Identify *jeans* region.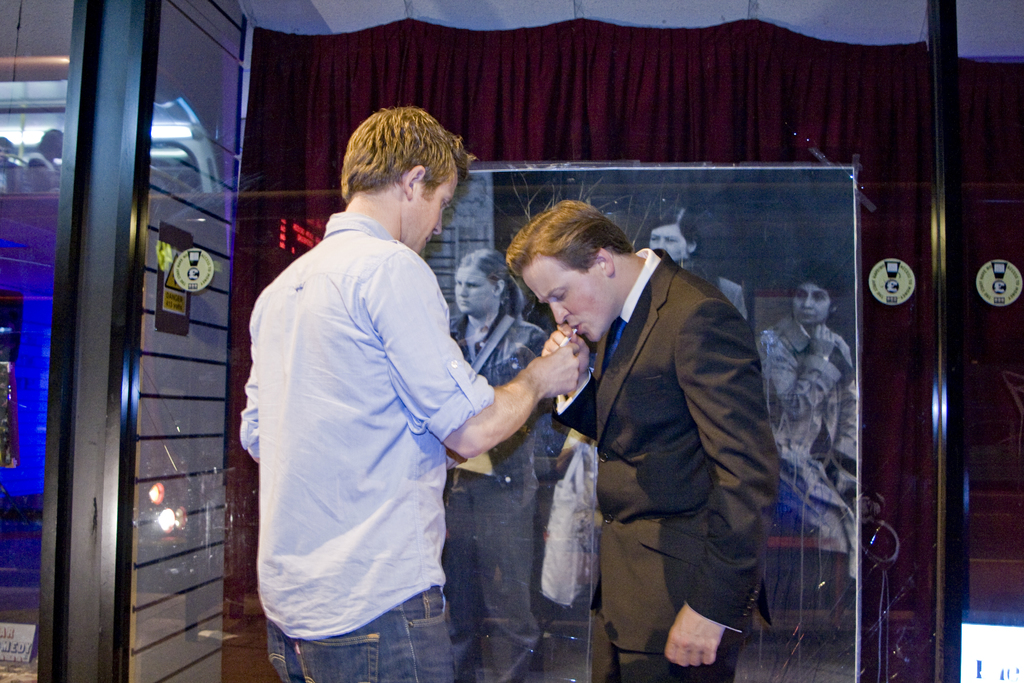
Region: 265 592 452 682.
